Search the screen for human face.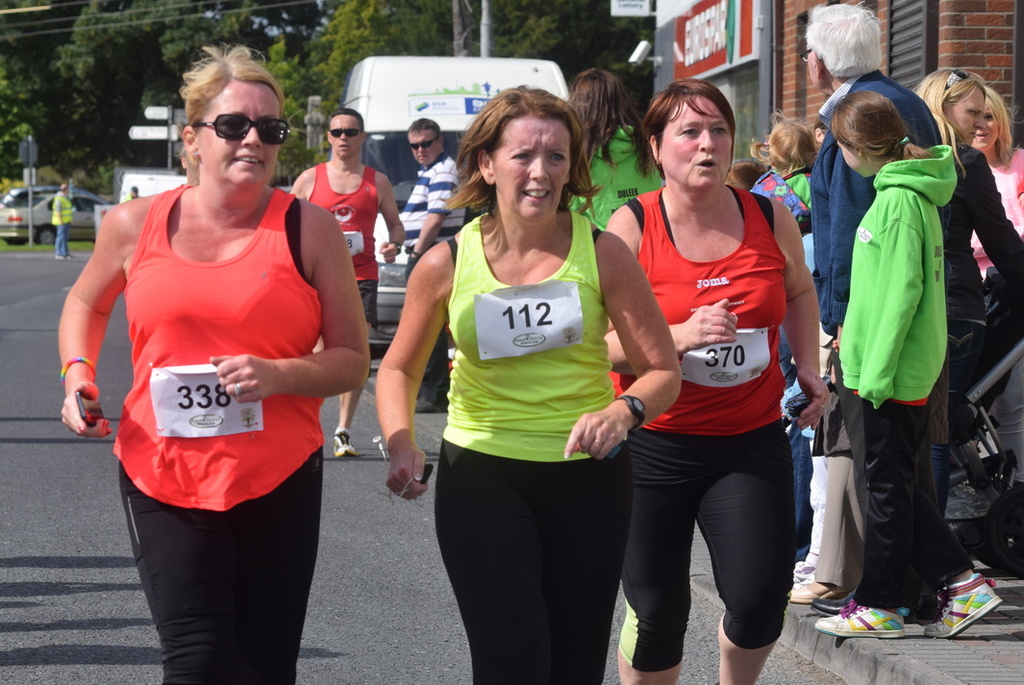
Found at Rect(976, 107, 998, 153).
